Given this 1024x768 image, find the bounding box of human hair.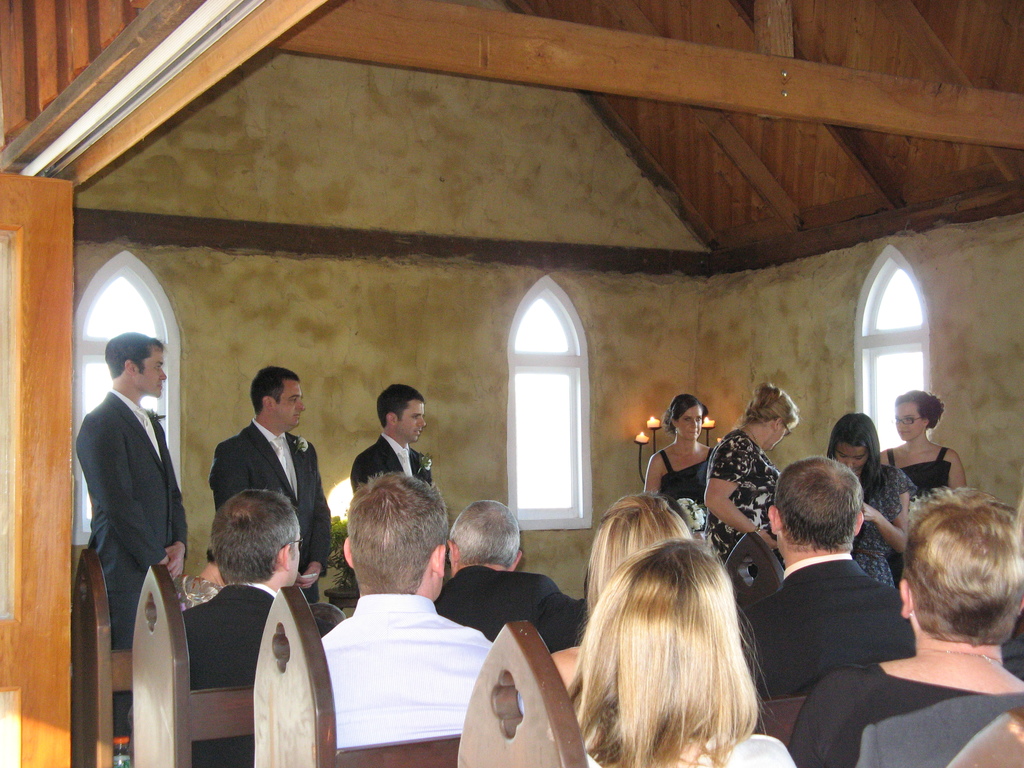
{"x1": 900, "y1": 389, "x2": 946, "y2": 424}.
